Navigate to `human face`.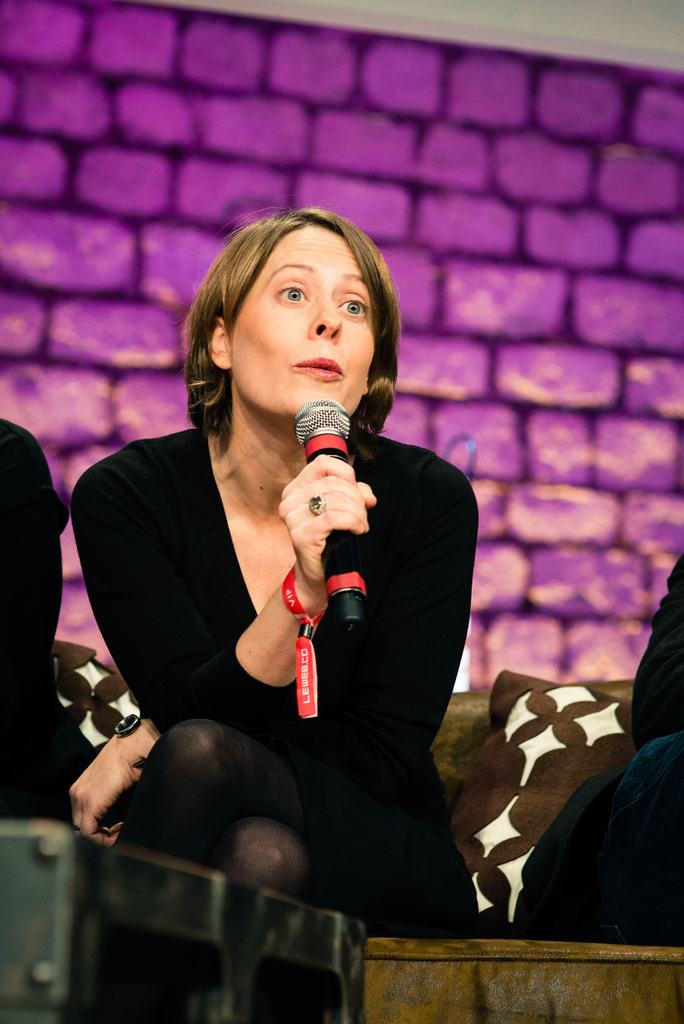
Navigation target: [227,222,376,420].
